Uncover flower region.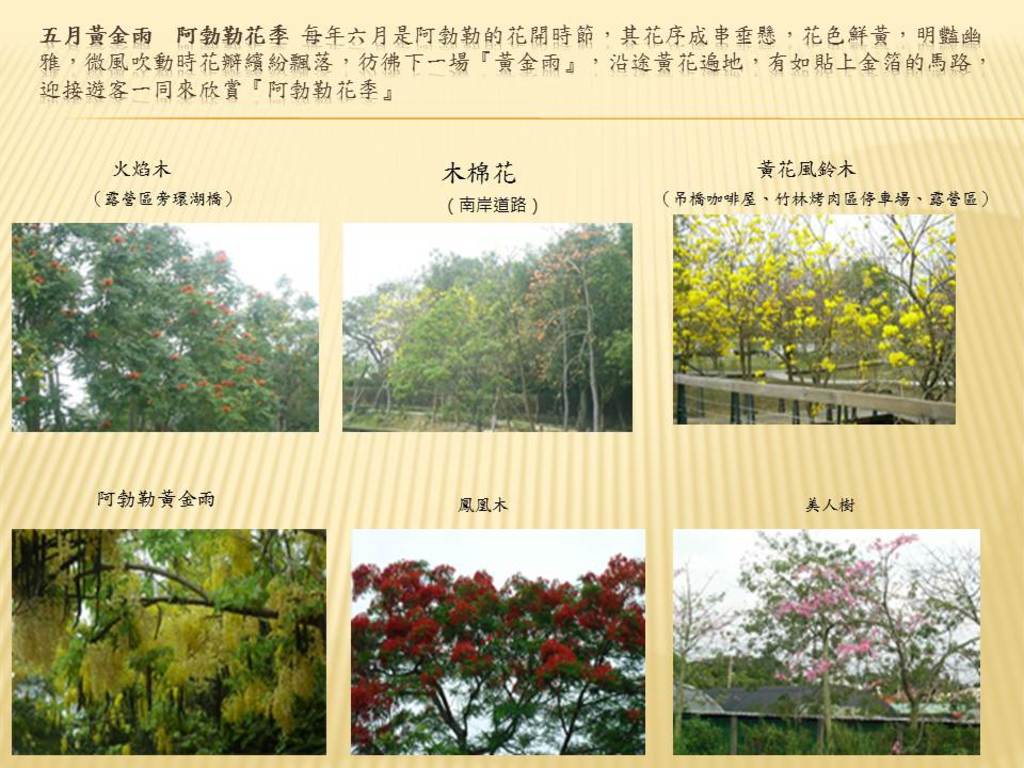
Uncovered: <region>631, 710, 643, 719</region>.
